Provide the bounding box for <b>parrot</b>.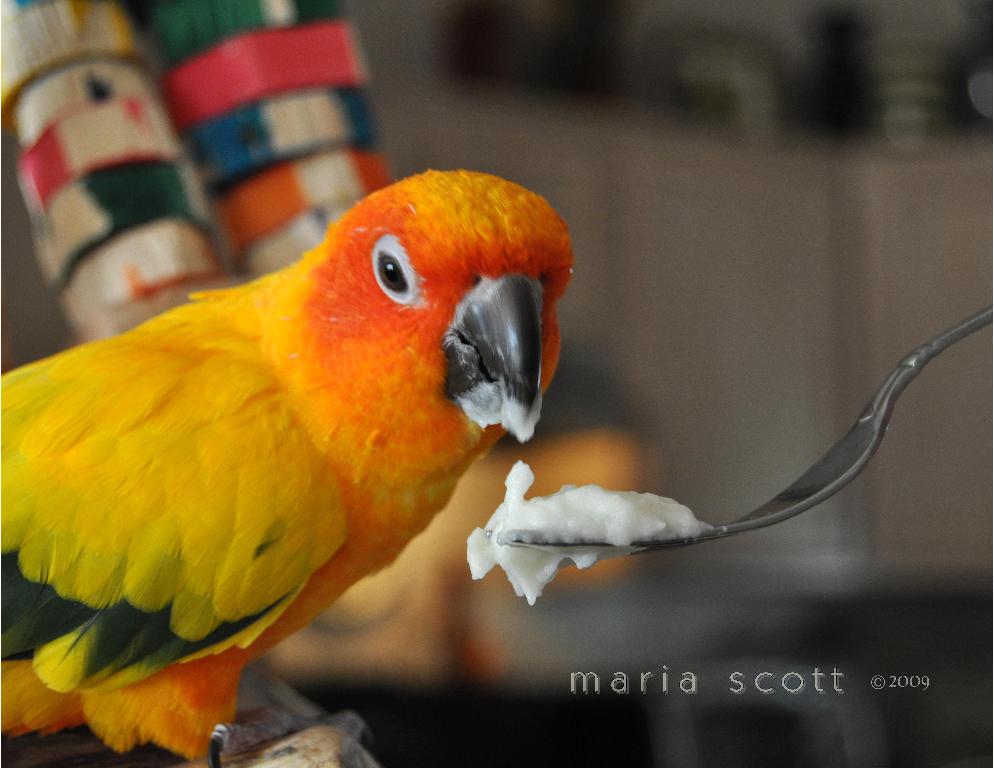
0 165 575 767.
